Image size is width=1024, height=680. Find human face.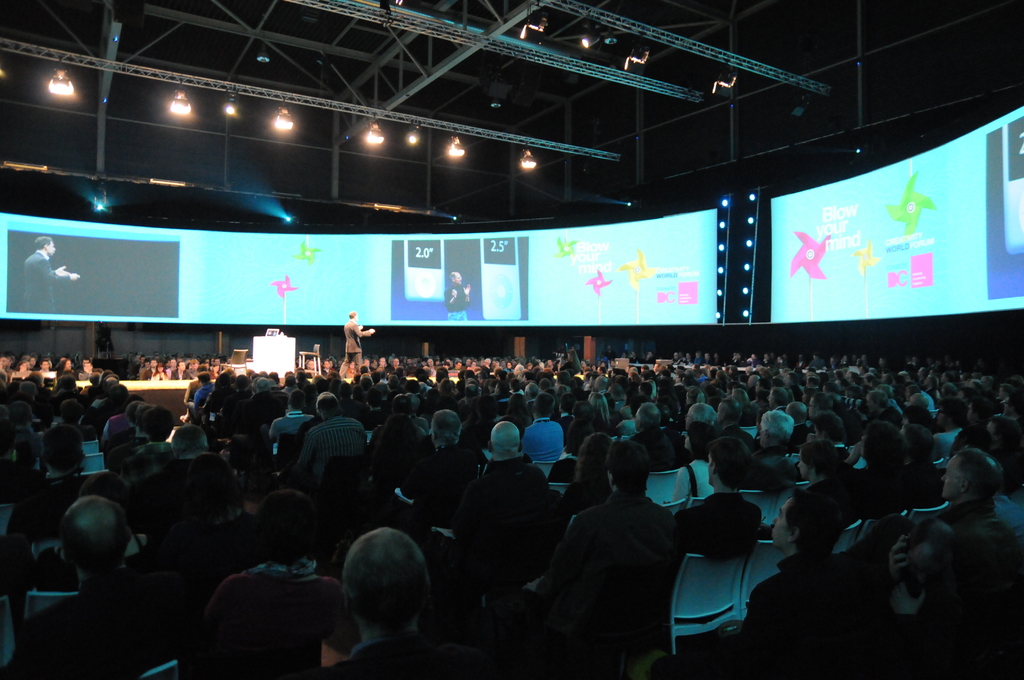
{"left": 753, "top": 378, "right": 761, "bottom": 394}.
